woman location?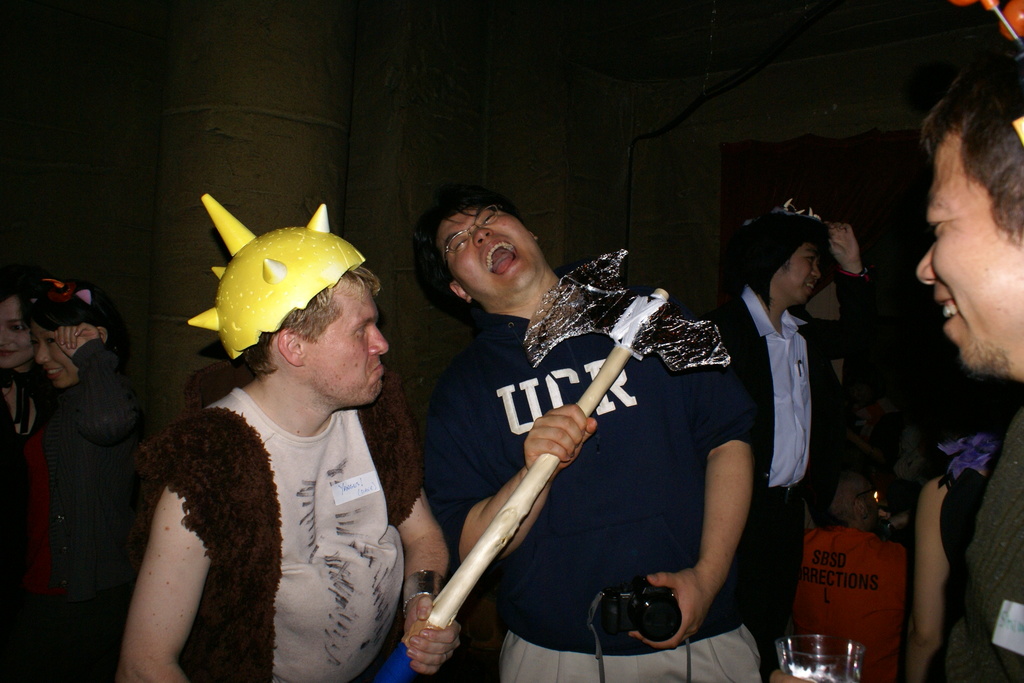
box(0, 283, 134, 682)
